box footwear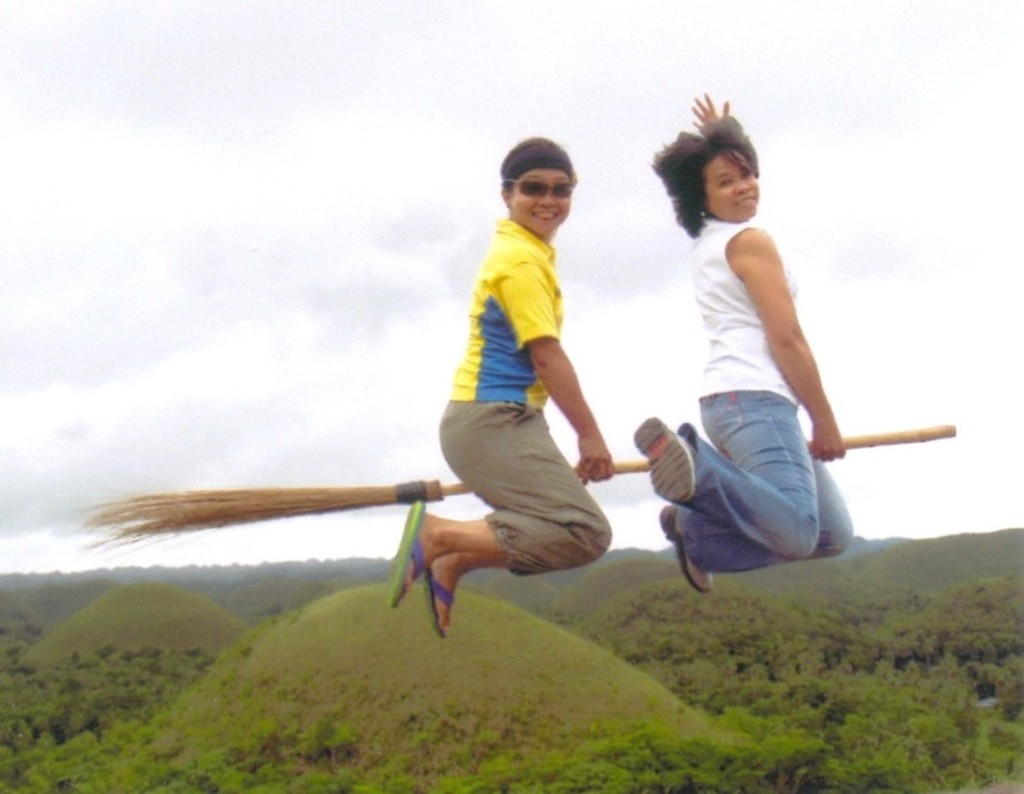
658/503/712/594
